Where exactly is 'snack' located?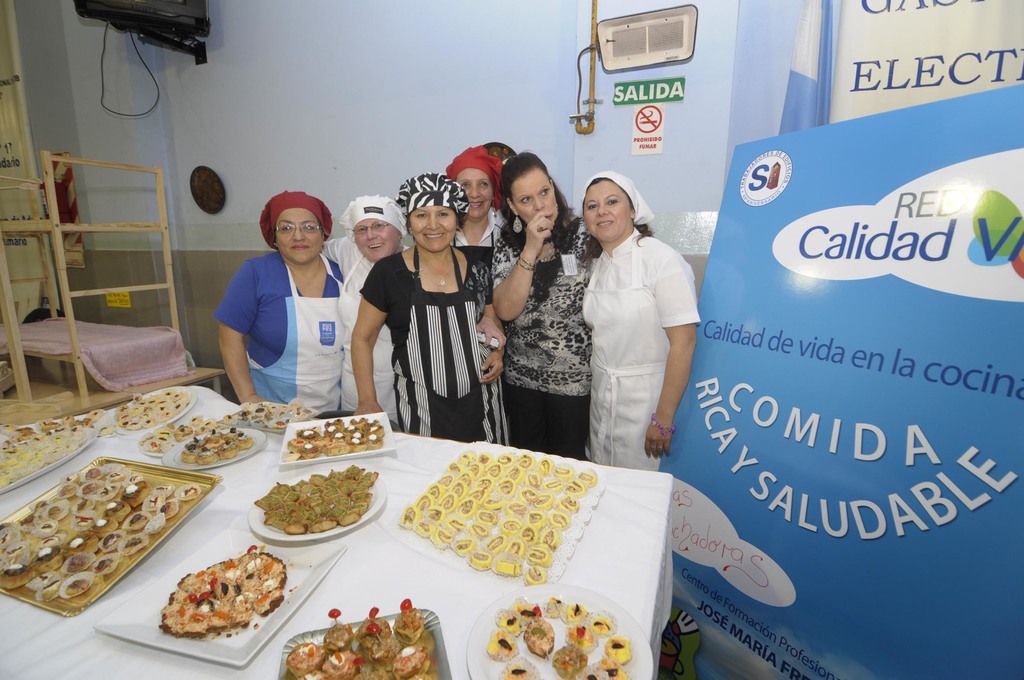
Its bounding box is x1=140 y1=562 x2=280 y2=652.
